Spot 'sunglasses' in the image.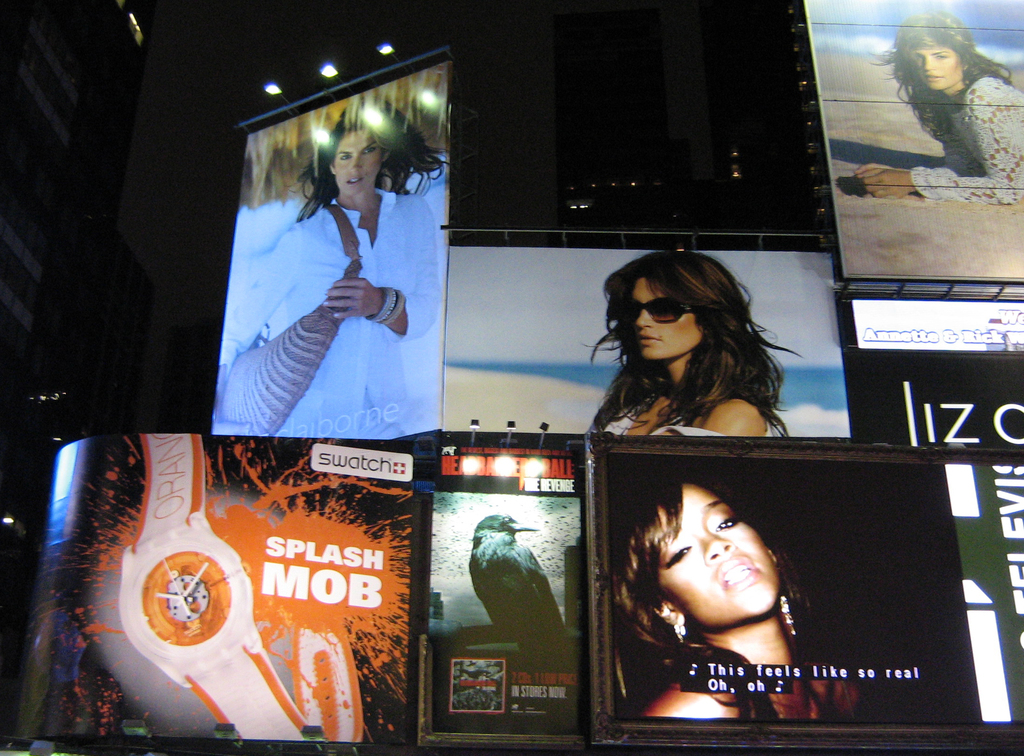
'sunglasses' found at box(620, 299, 690, 320).
